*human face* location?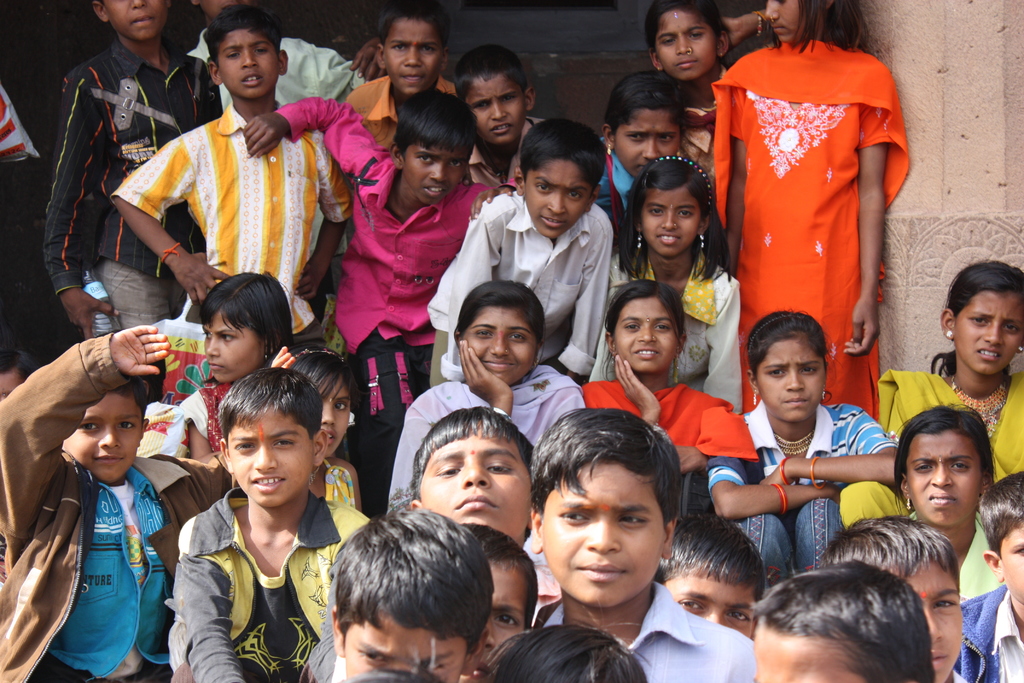
{"left": 614, "top": 292, "right": 678, "bottom": 378}
